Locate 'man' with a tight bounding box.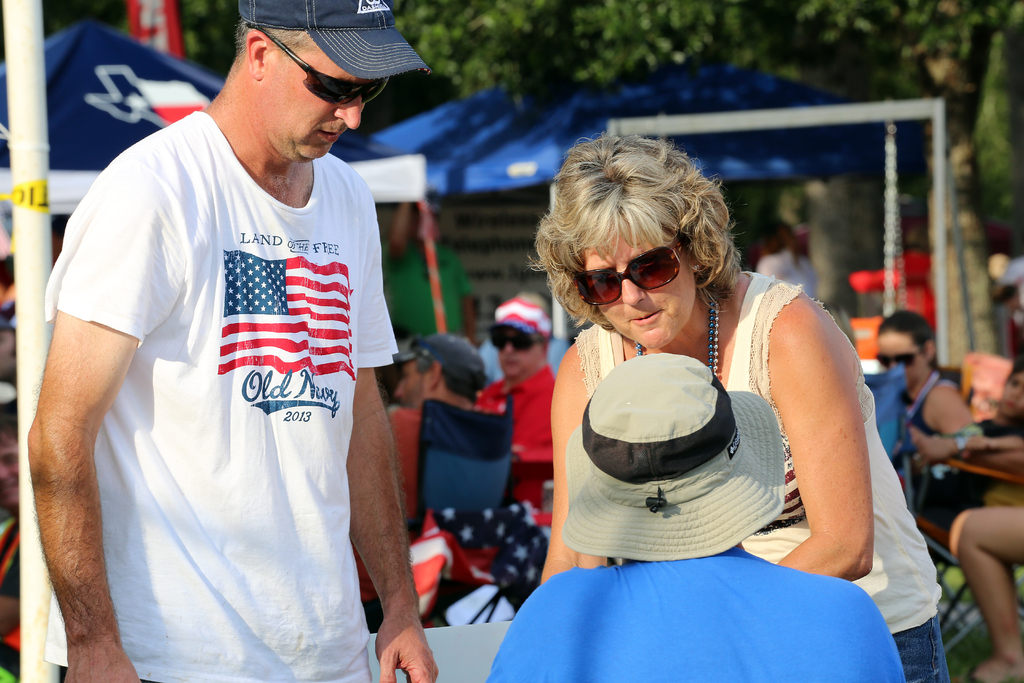
rect(355, 333, 488, 628).
